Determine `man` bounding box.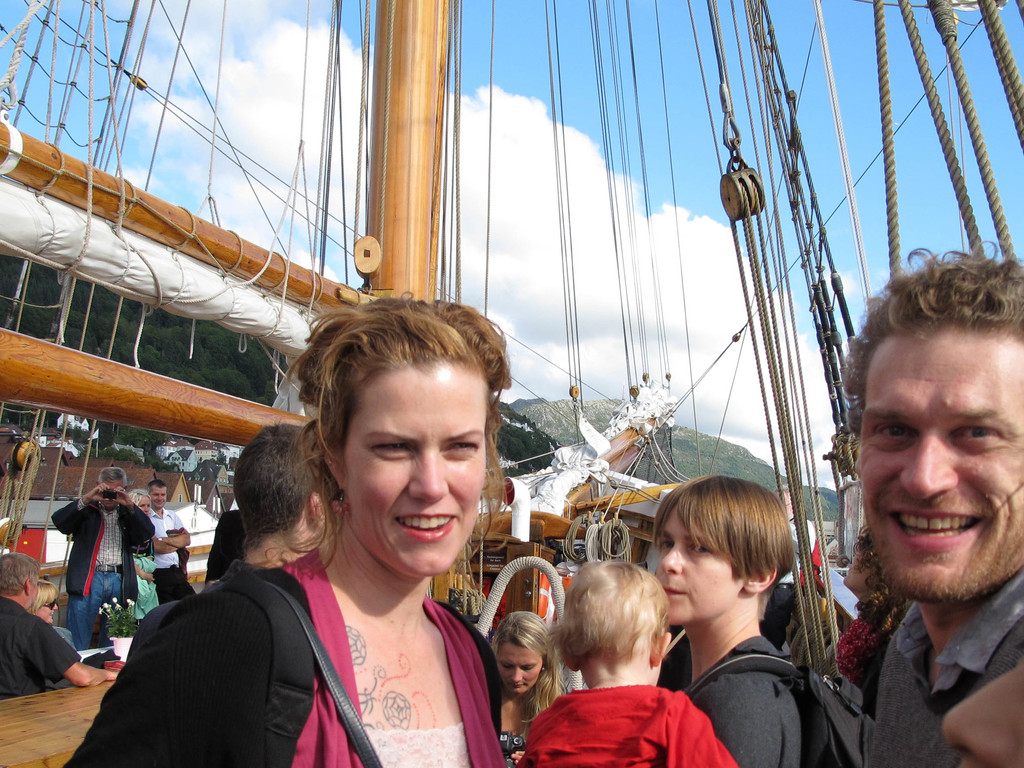
Determined: [x1=50, y1=466, x2=156, y2=644].
